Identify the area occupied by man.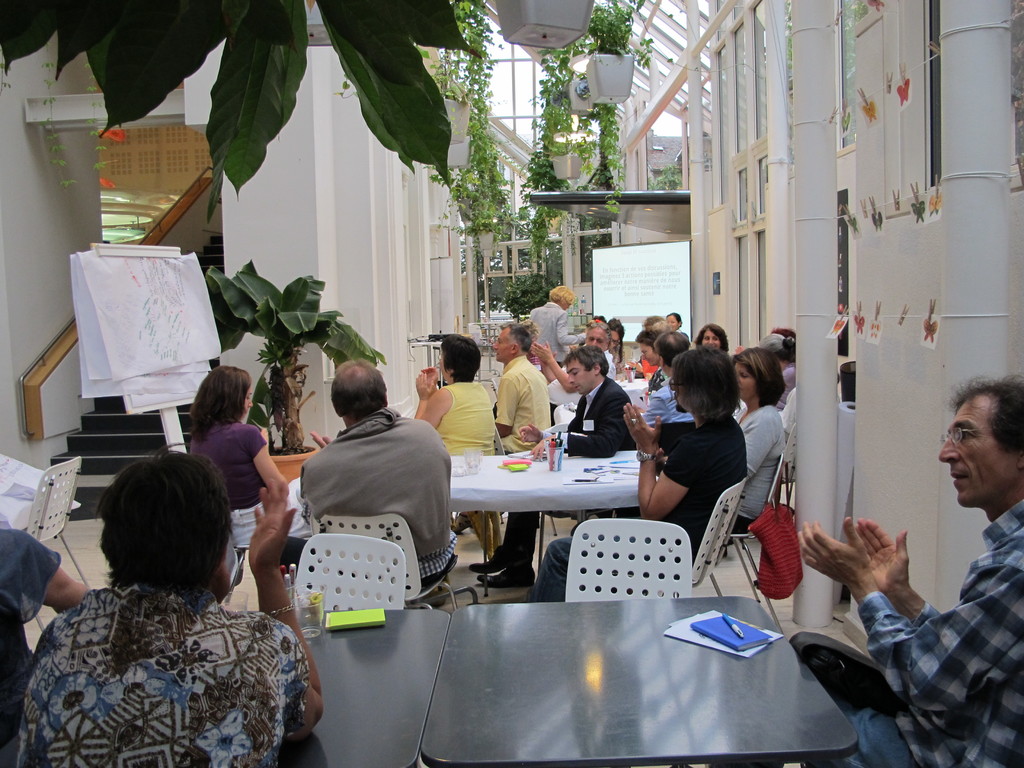
Area: 527,351,756,605.
